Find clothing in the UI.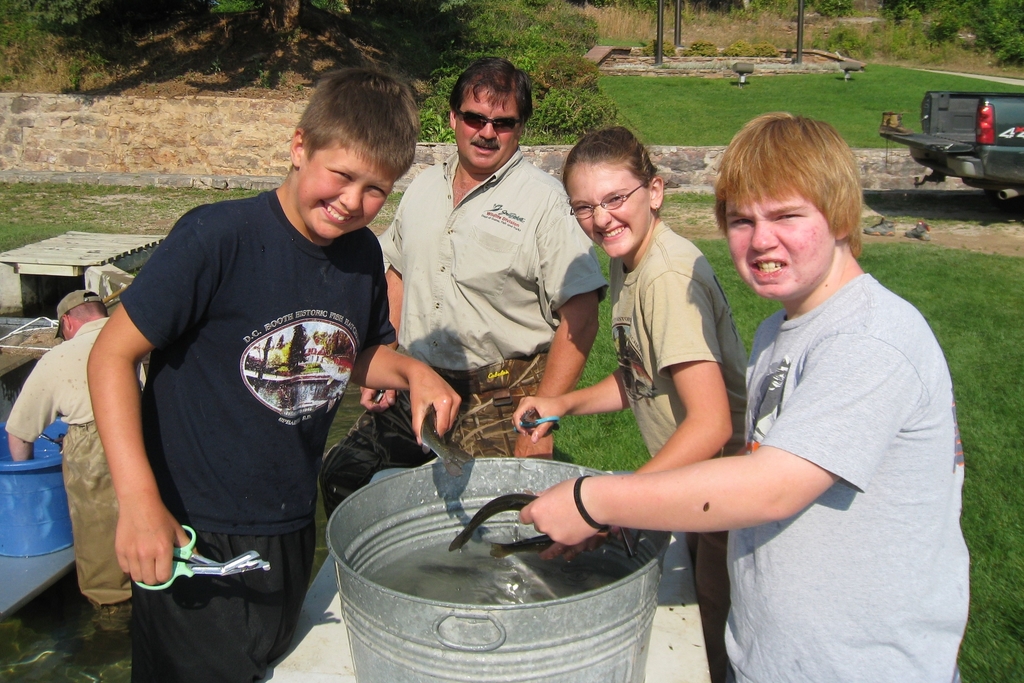
UI element at 606 219 742 682.
